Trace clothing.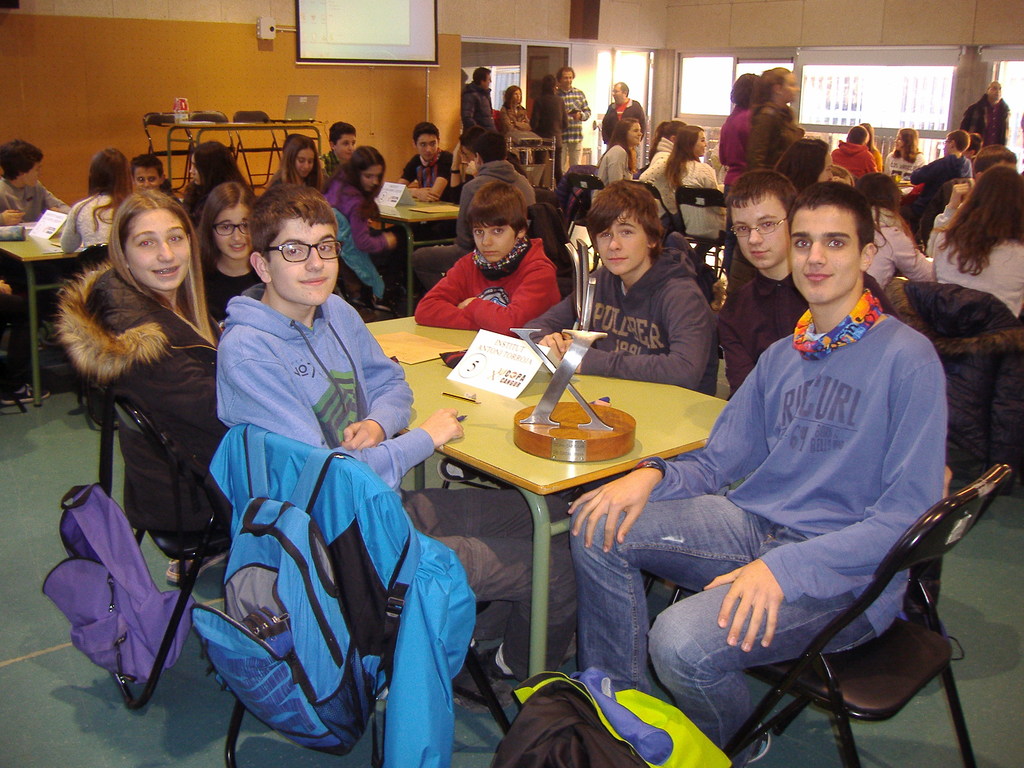
Traced to 831,141,874,178.
